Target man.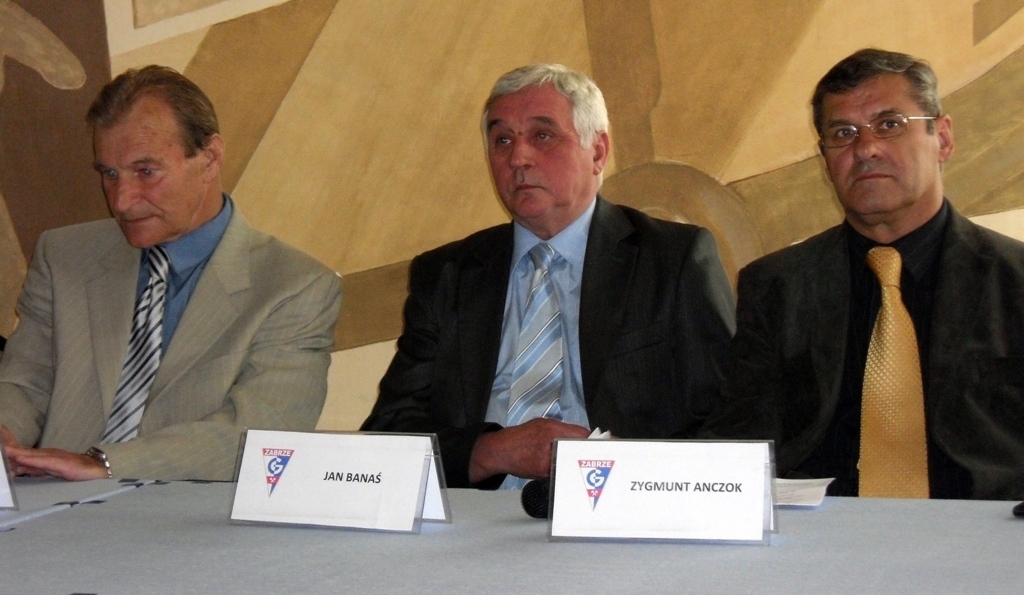
Target region: box(727, 49, 1023, 508).
